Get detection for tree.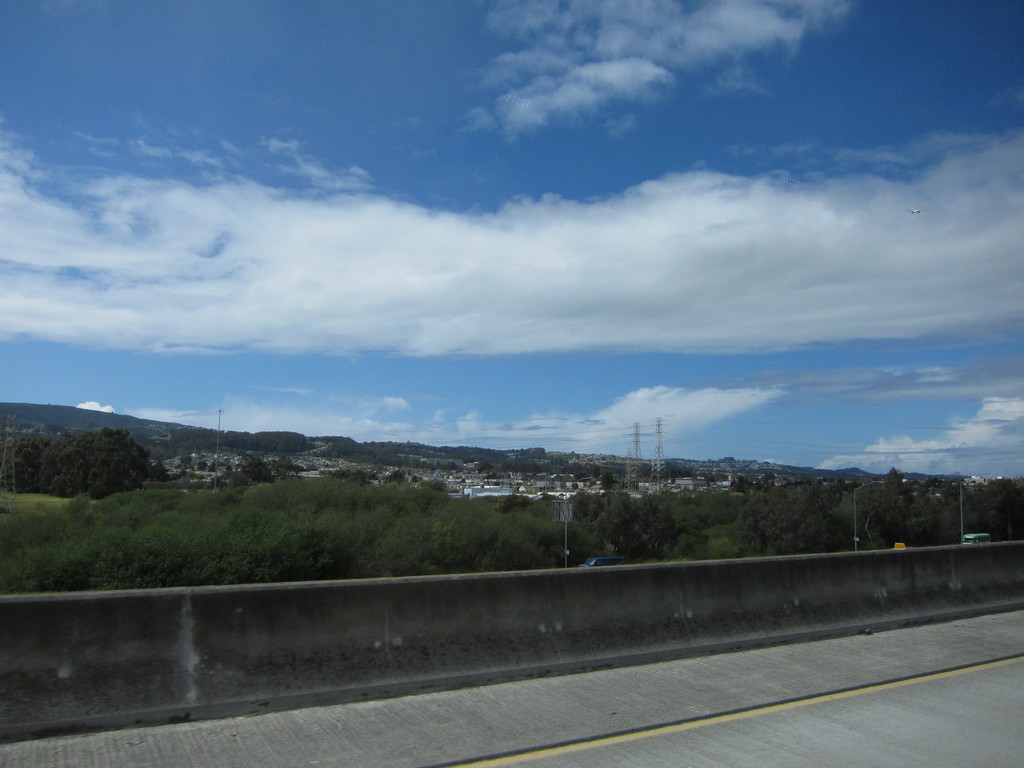
Detection: [278,465,297,477].
